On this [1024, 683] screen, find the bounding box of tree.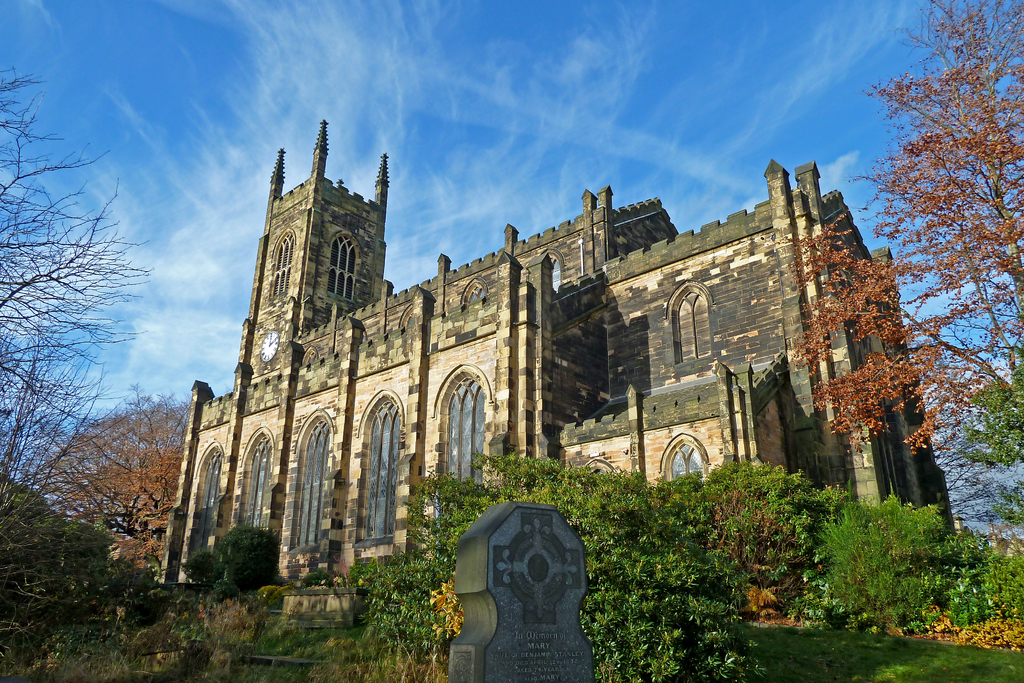
Bounding box: bbox=[0, 51, 182, 681].
